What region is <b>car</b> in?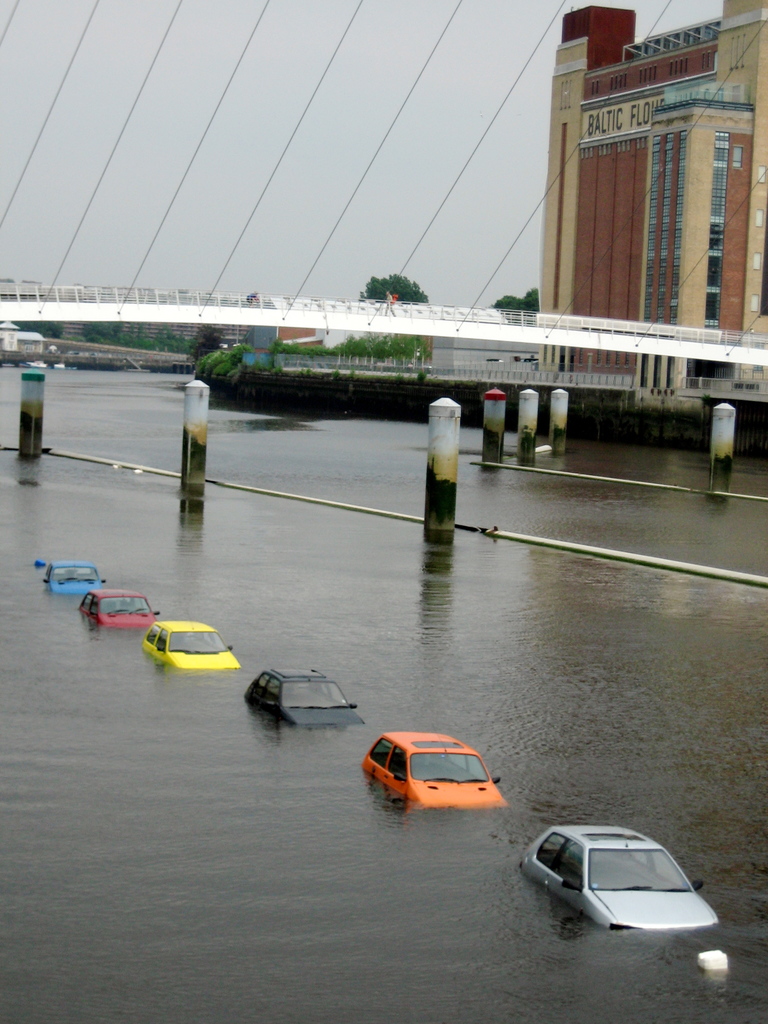
detection(44, 560, 104, 599).
